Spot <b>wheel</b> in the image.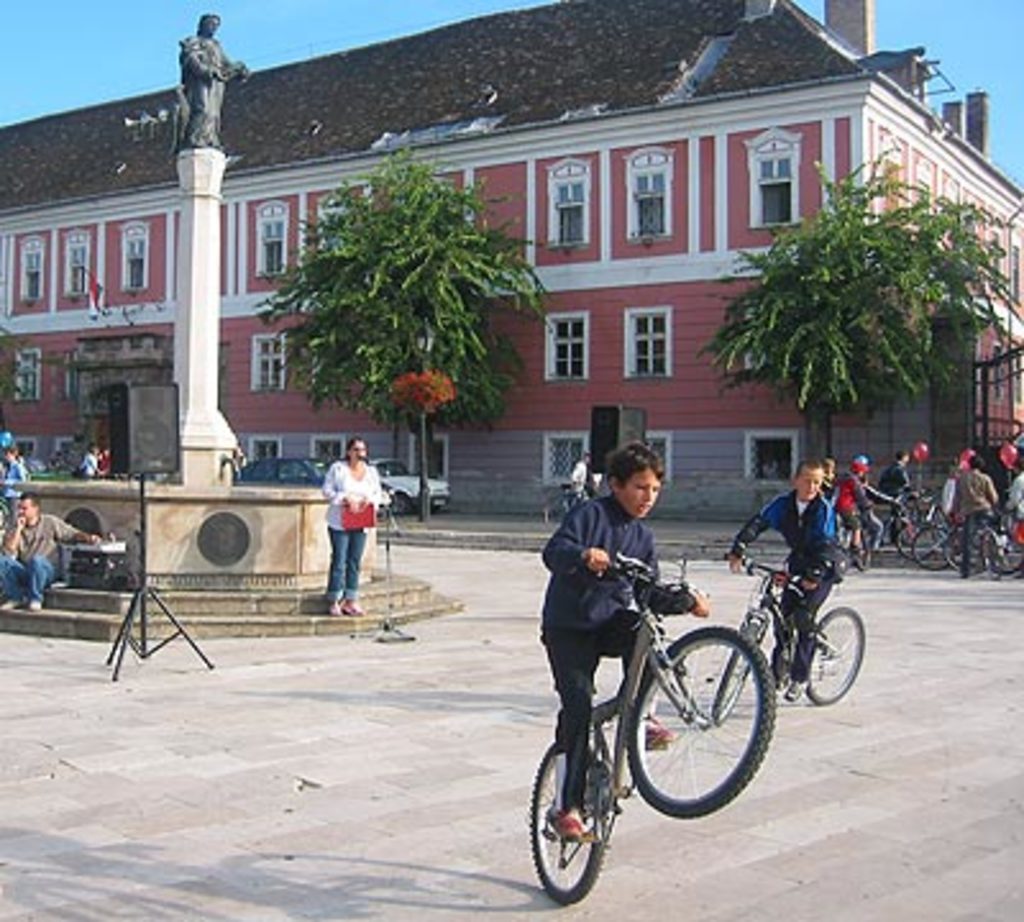
<b>wheel</b> found at detection(535, 735, 622, 894).
